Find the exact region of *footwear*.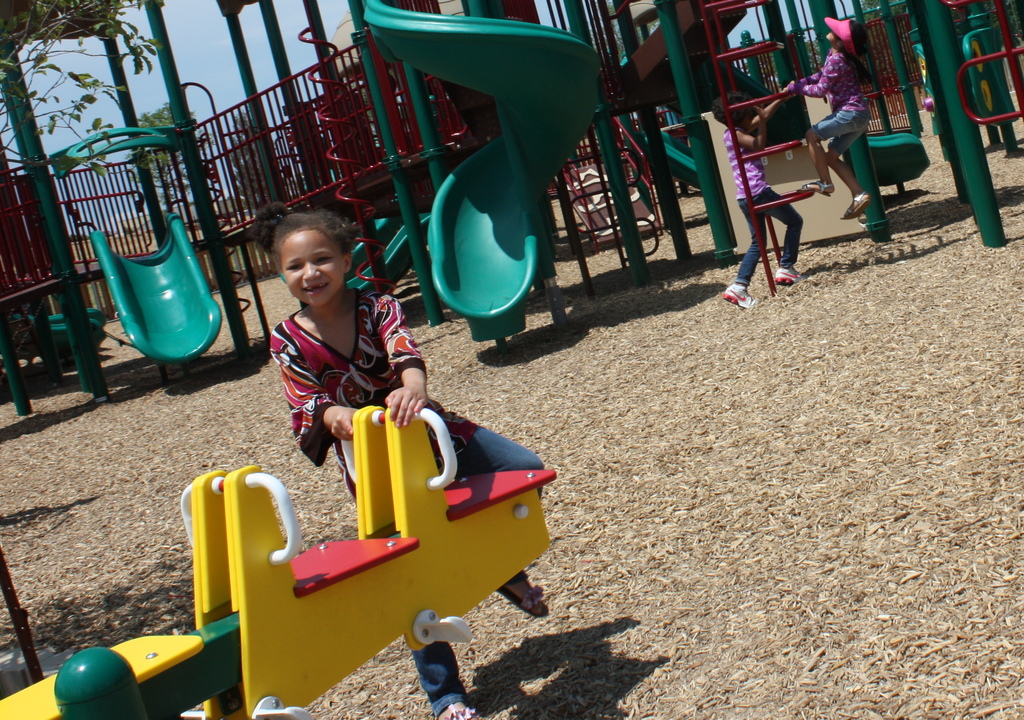
Exact region: bbox=(801, 183, 833, 194).
